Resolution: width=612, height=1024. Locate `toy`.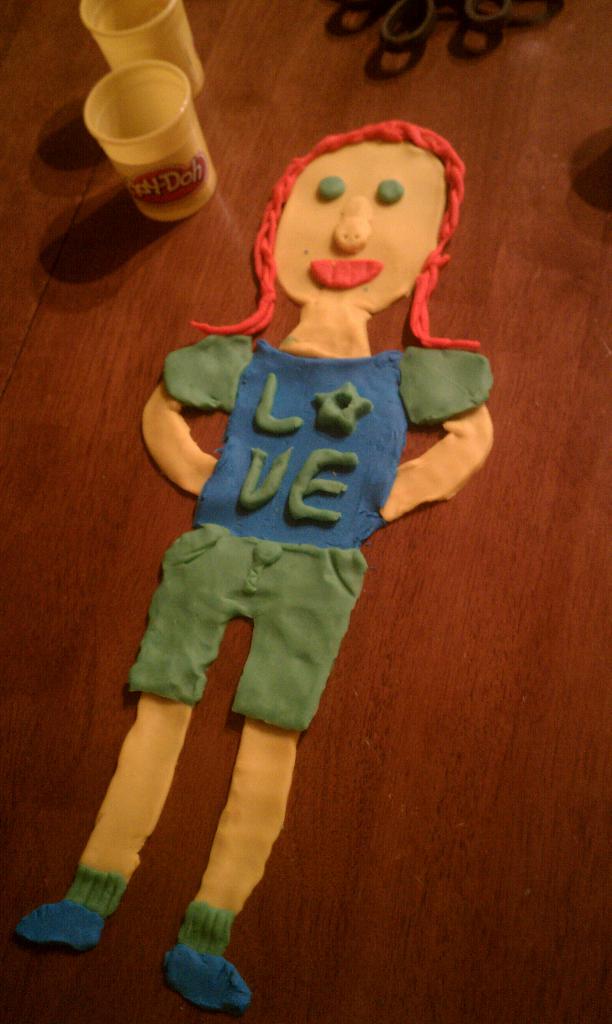
(left=13, top=114, right=495, bottom=1021).
